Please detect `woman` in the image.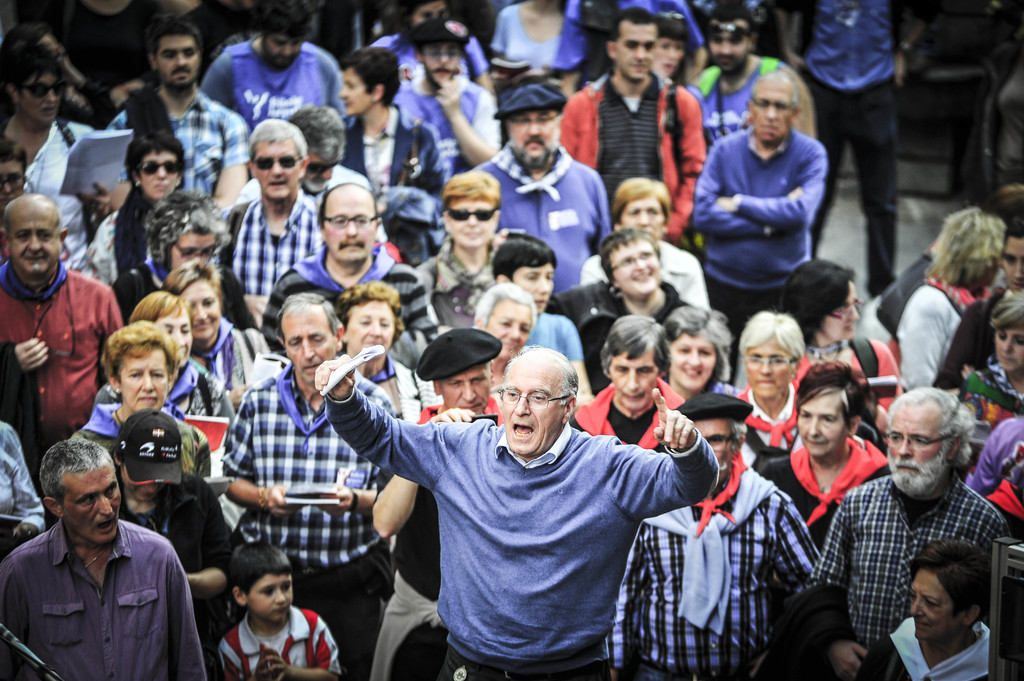
Rect(0, 12, 99, 264).
